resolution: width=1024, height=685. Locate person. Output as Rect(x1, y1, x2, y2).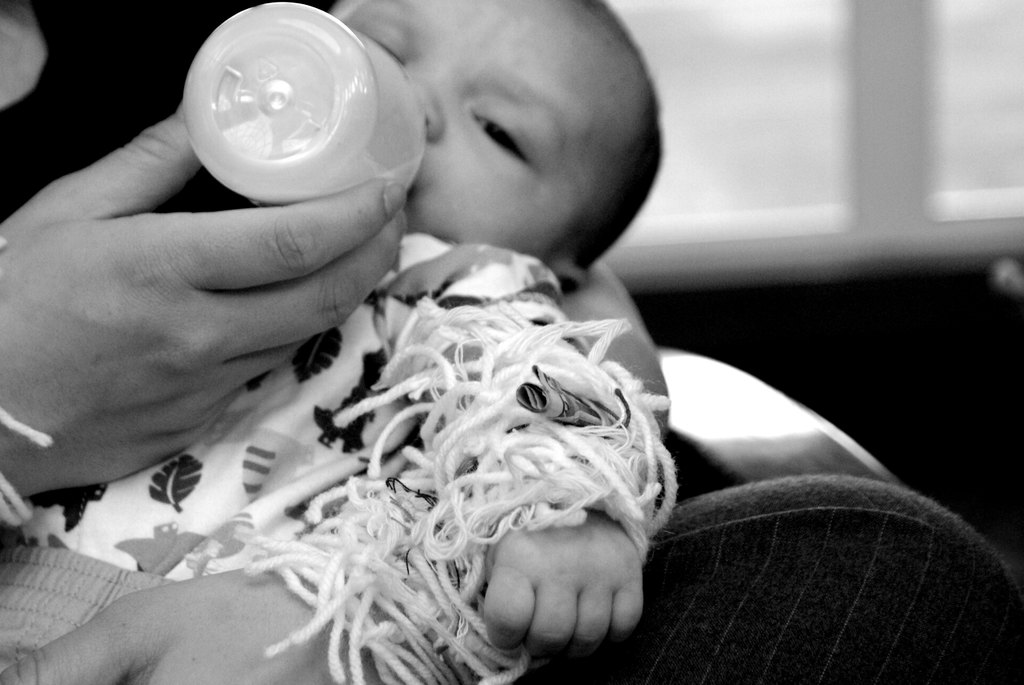
Rect(0, 0, 1023, 684).
